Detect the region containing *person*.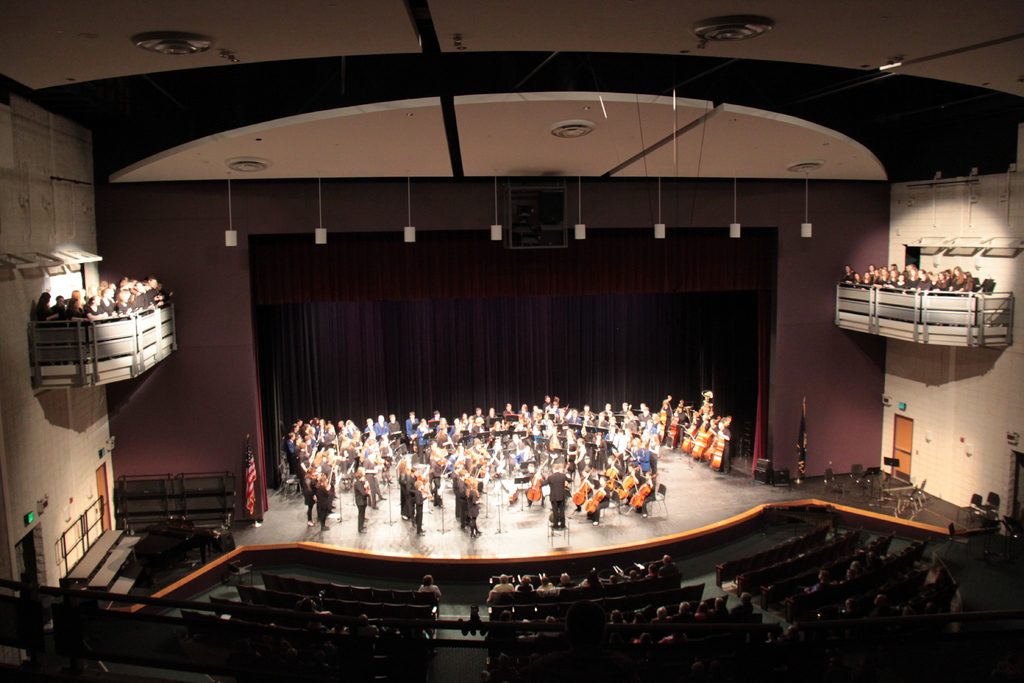
pyautogui.locateOnScreen(348, 616, 380, 634).
